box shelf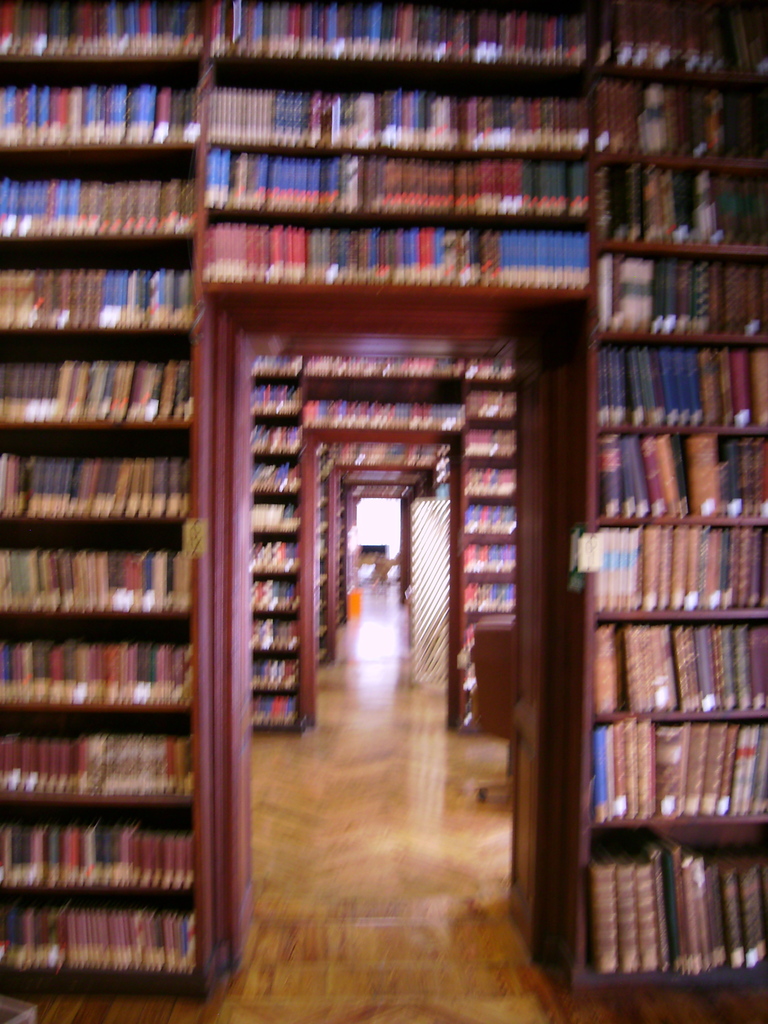
(x1=598, y1=342, x2=767, y2=423)
